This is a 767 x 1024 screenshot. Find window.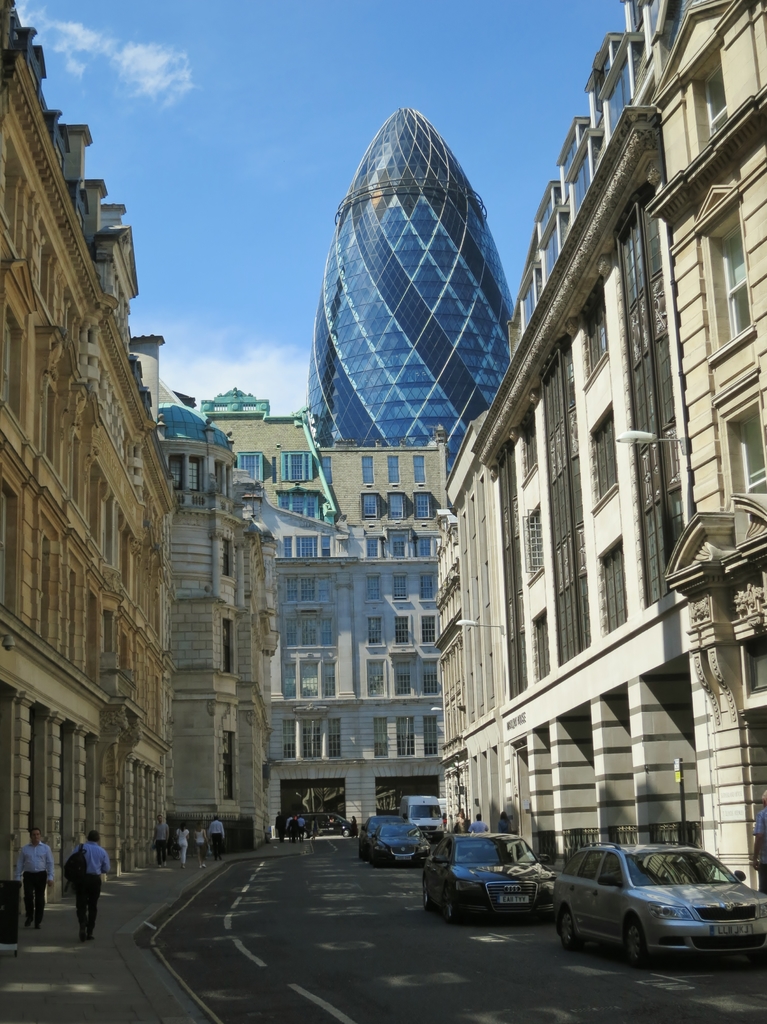
Bounding box: bbox=[393, 538, 402, 556].
